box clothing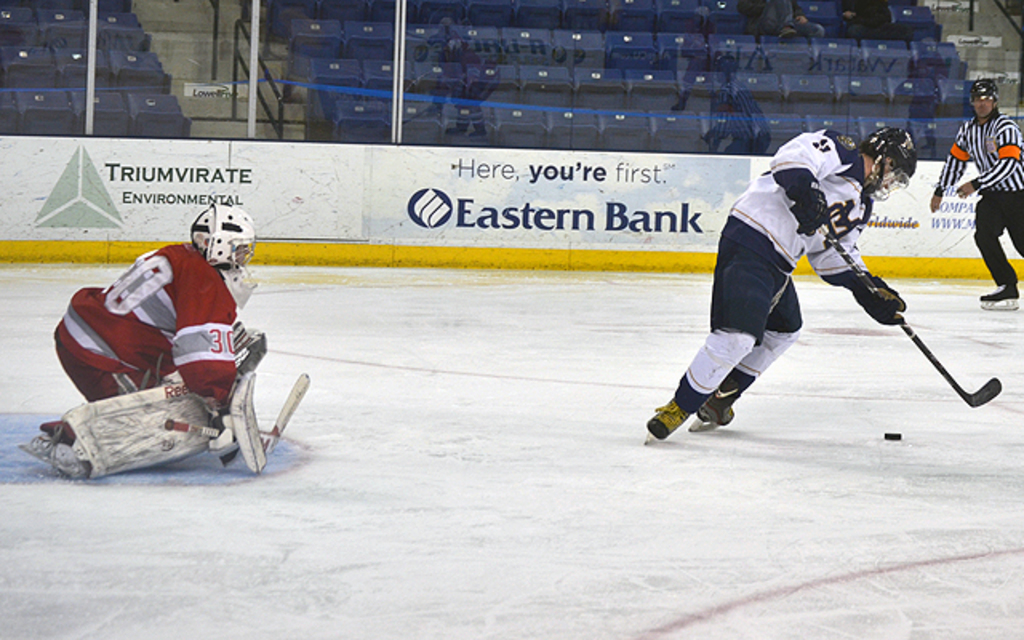
rect(928, 107, 1022, 280)
